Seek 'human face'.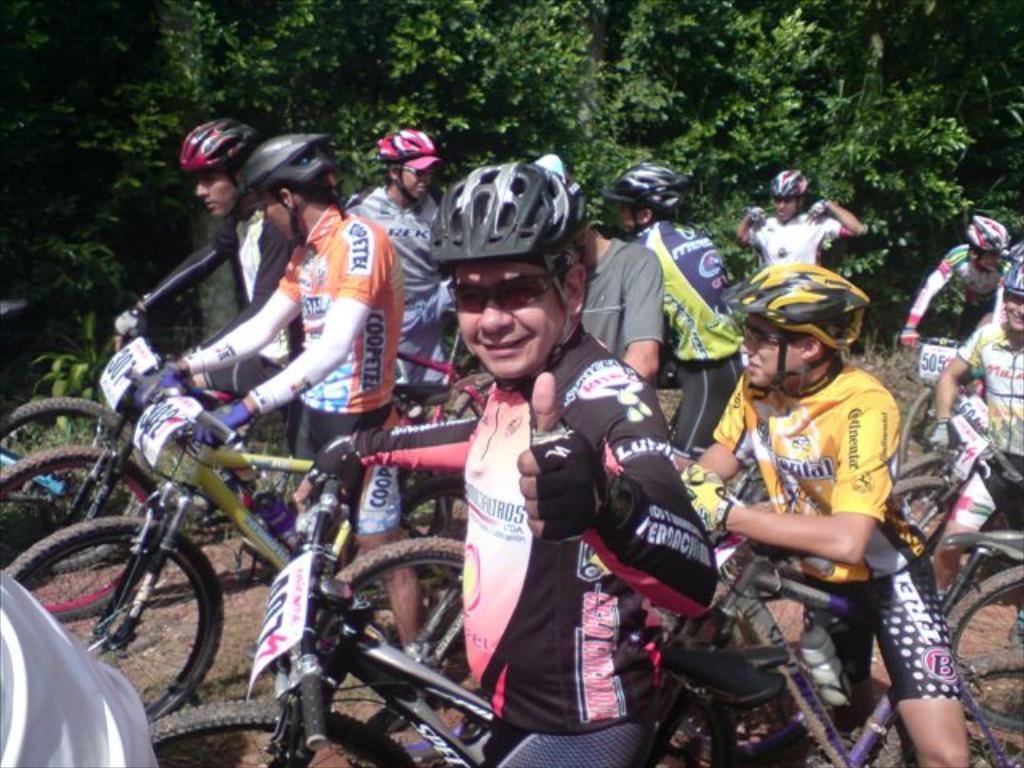
bbox=(720, 304, 834, 384).
